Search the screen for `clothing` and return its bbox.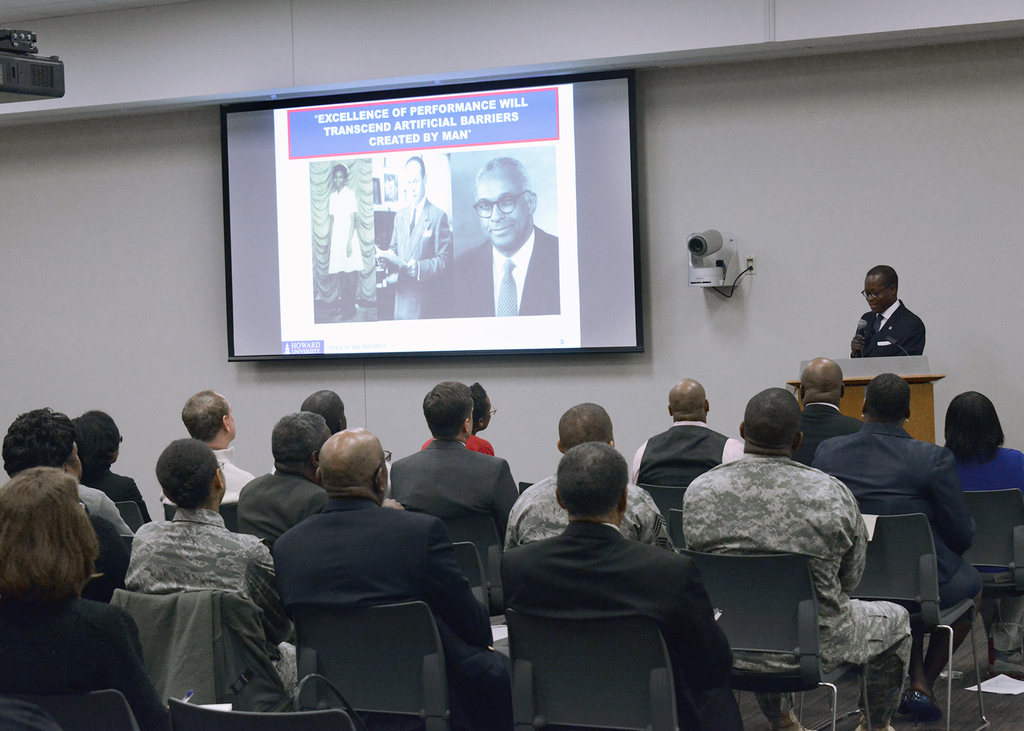
Found: bbox=(851, 299, 927, 366).
